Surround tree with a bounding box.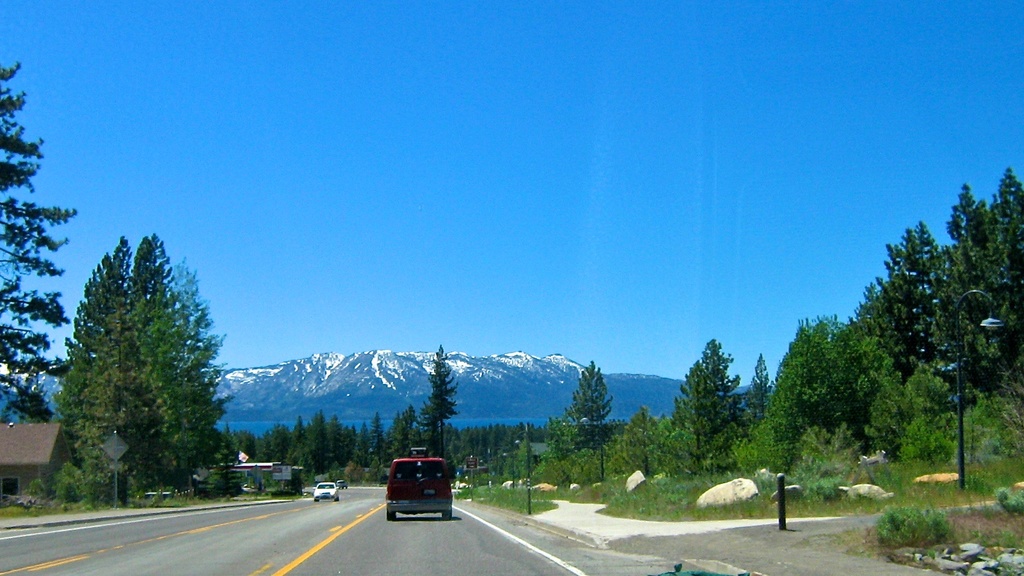
select_region(109, 222, 222, 493).
